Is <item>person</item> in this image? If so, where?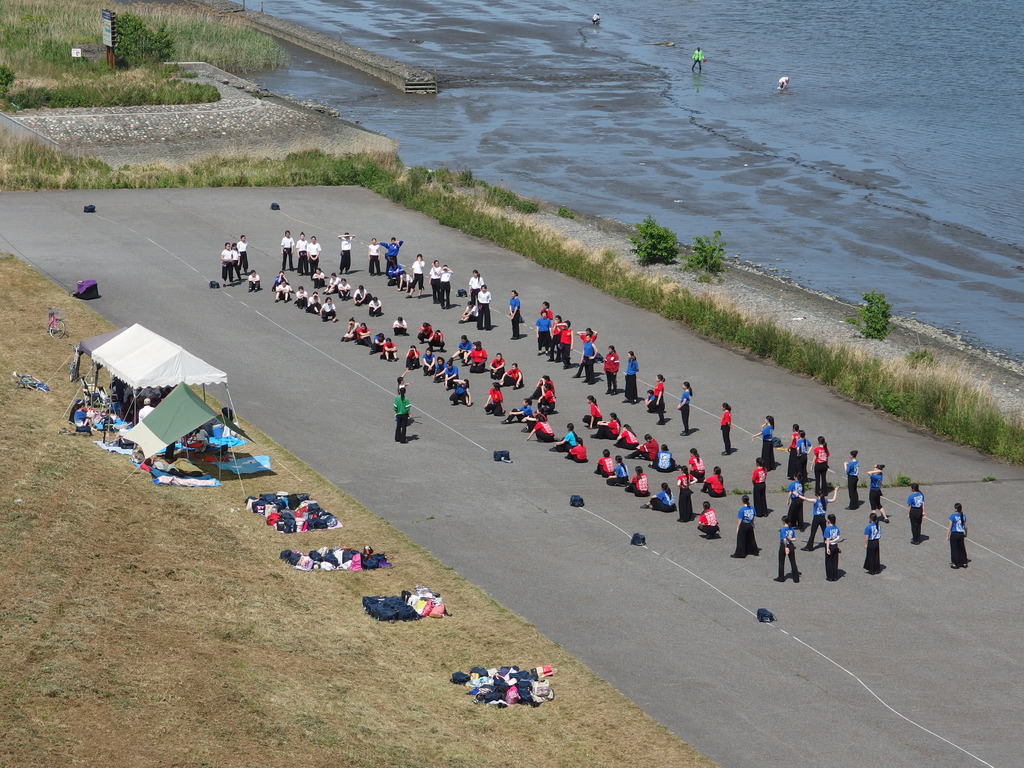
Yes, at box=[407, 347, 421, 368].
